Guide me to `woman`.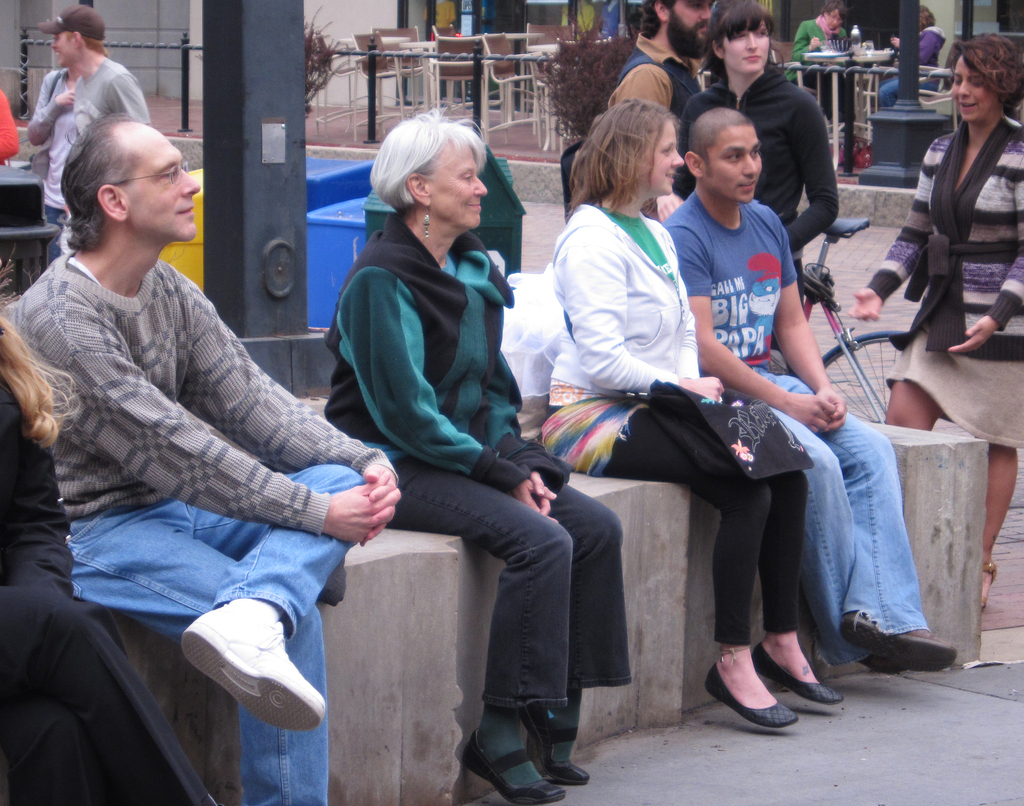
Guidance: (left=847, top=33, right=1023, bottom=607).
